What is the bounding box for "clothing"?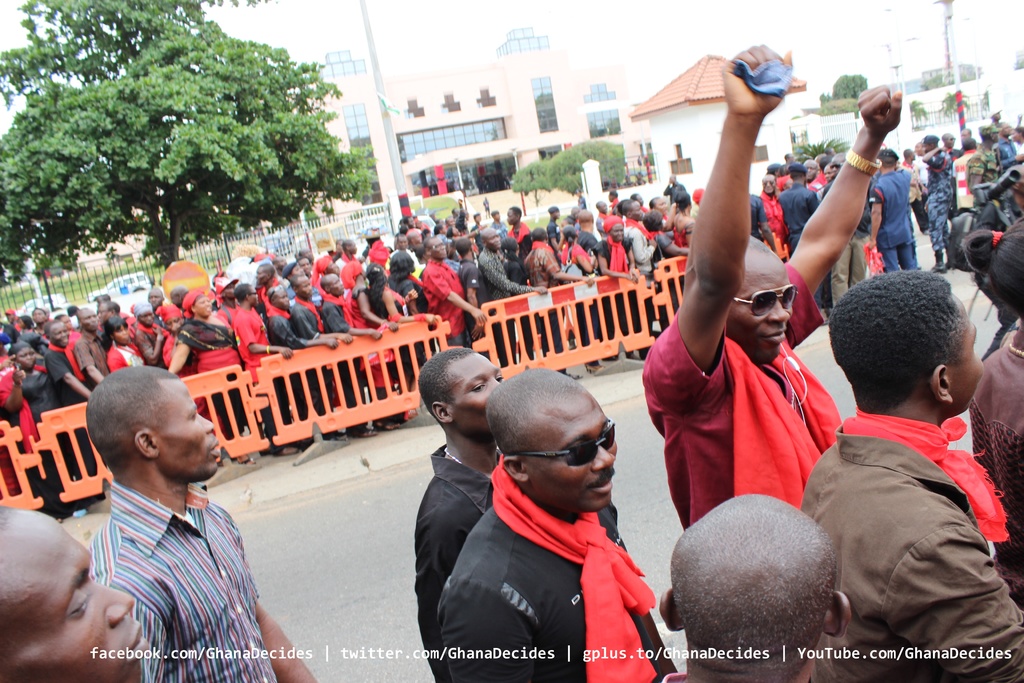
436:454:676:682.
